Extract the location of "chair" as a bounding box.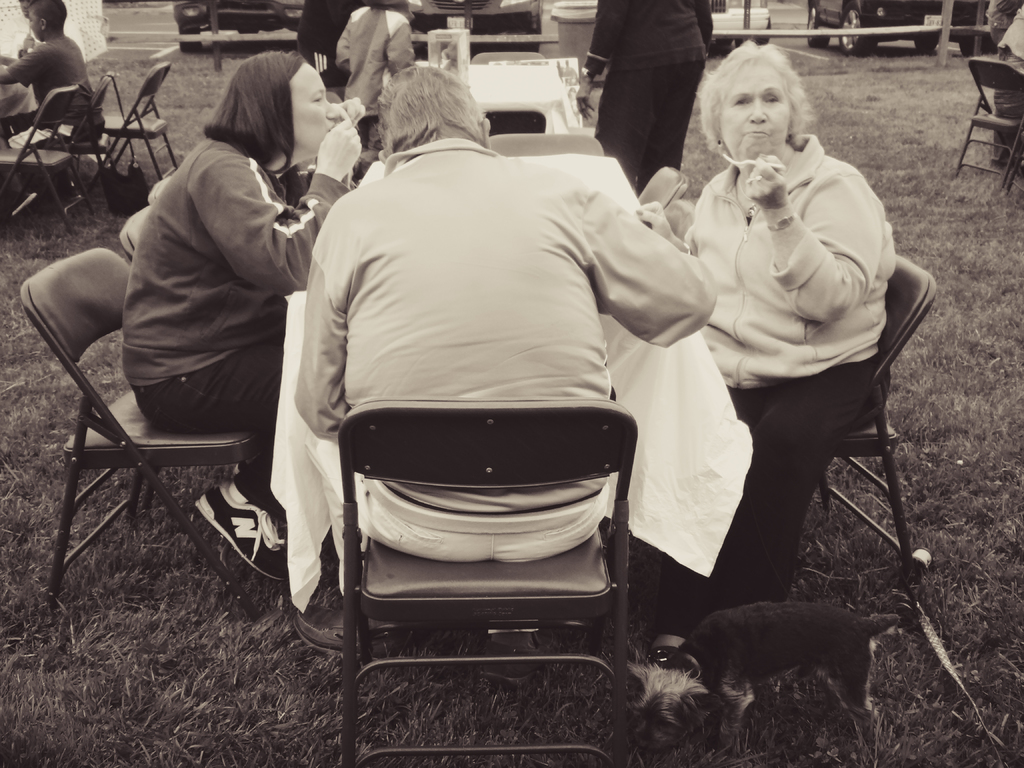
(x1=97, y1=63, x2=181, y2=189).
